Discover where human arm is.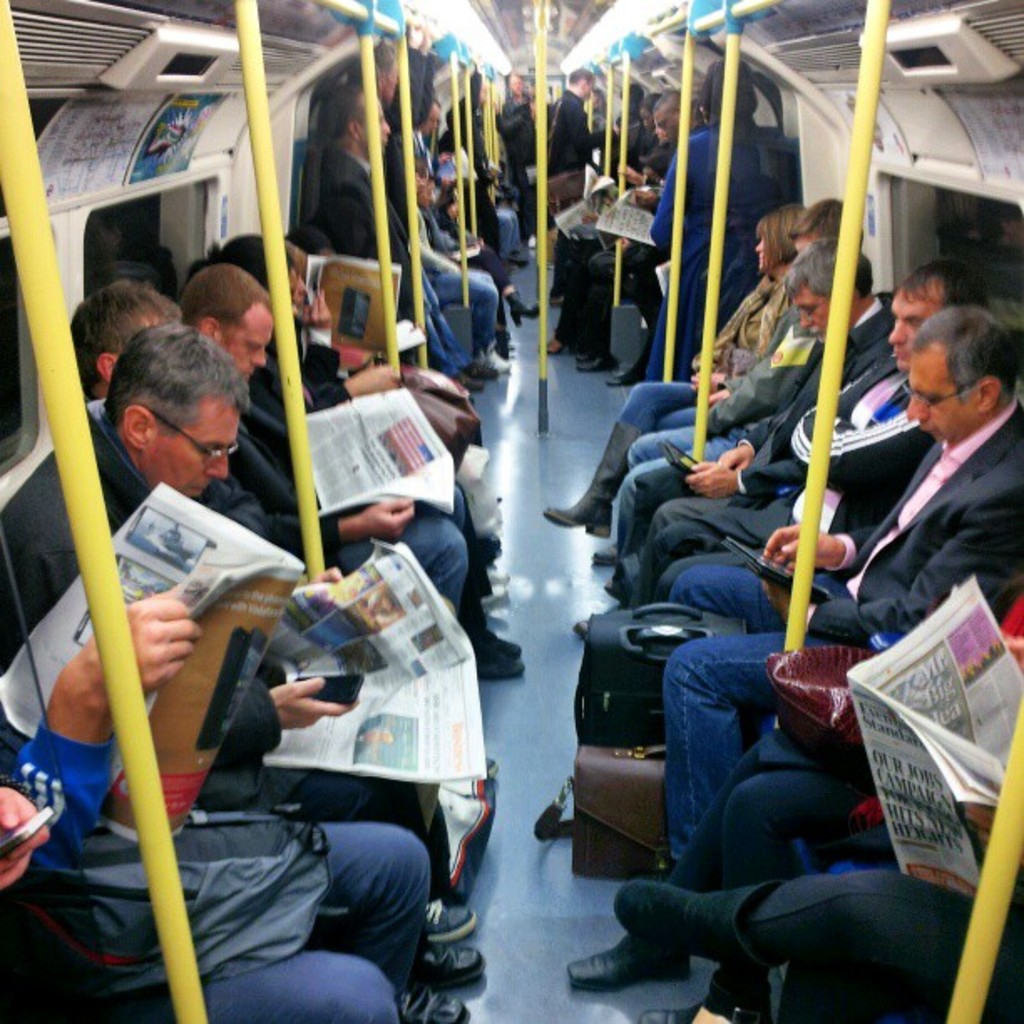
Discovered at bbox=[713, 338, 835, 472].
